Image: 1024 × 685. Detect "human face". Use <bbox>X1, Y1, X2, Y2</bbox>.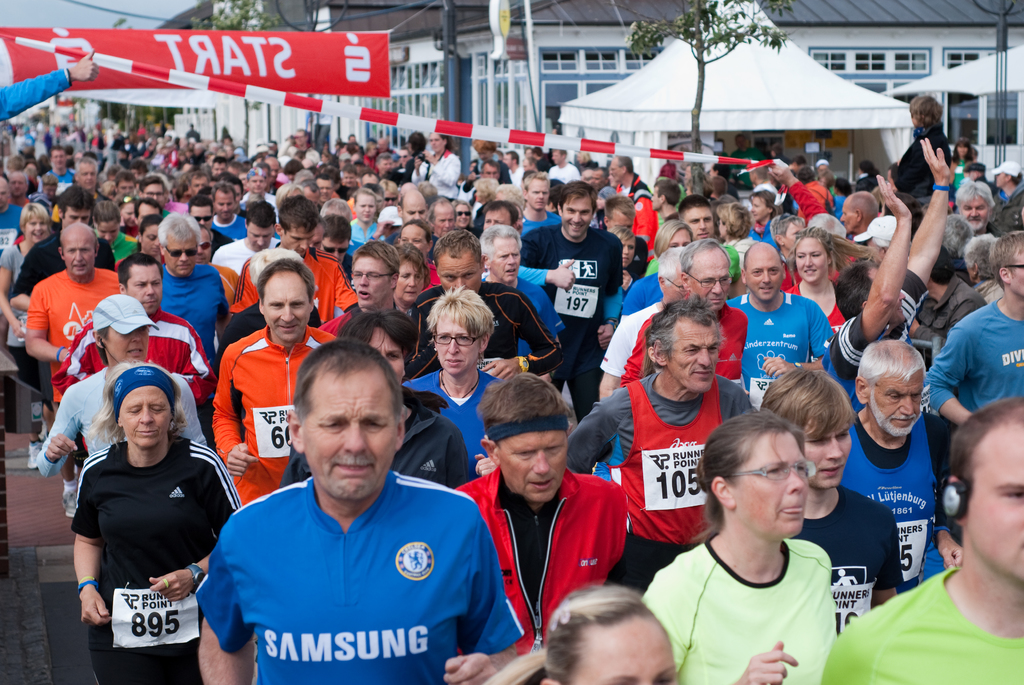
<bbox>584, 171, 591, 185</bbox>.
